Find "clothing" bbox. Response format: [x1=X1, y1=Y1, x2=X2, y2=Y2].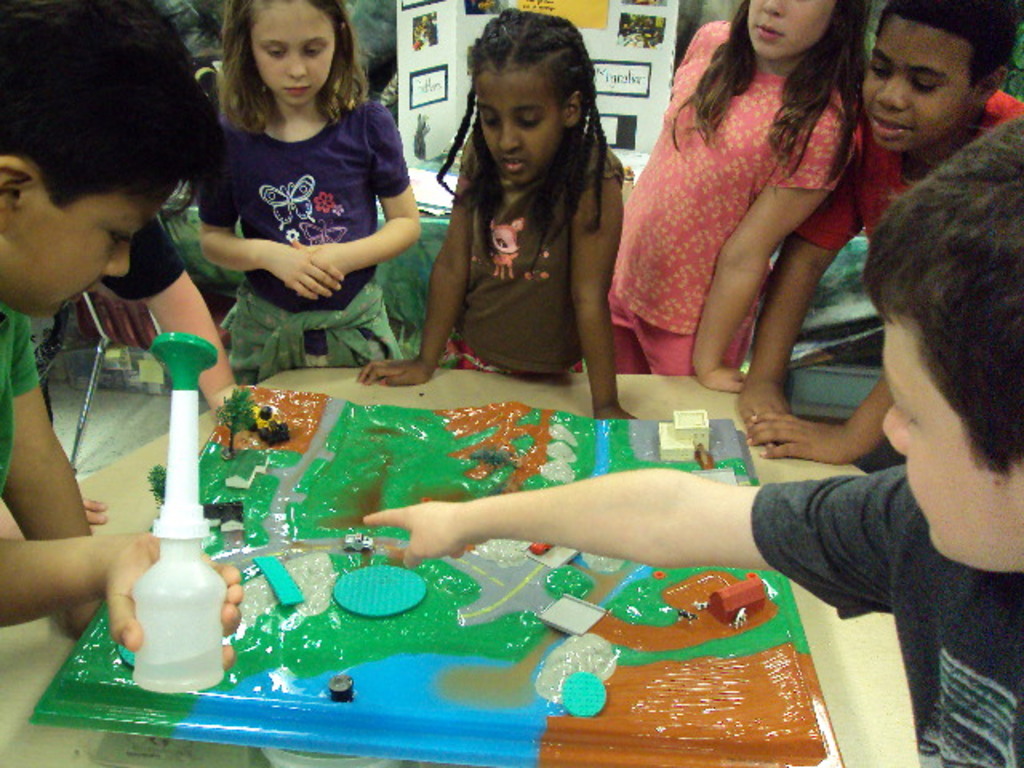
[x1=757, y1=442, x2=1022, y2=766].
